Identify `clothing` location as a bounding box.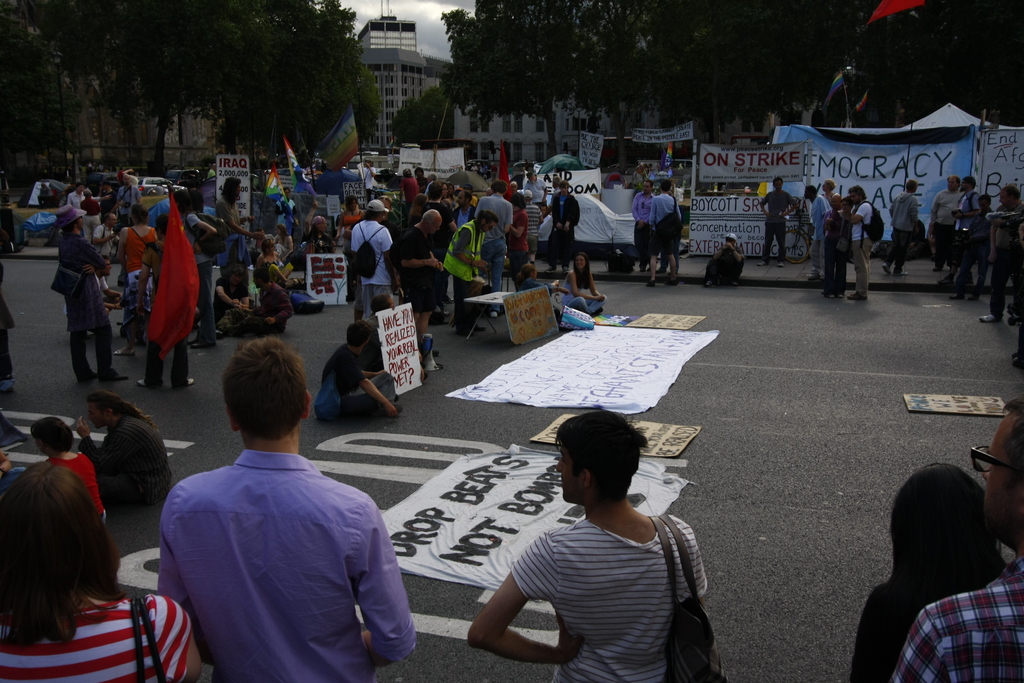
[left=115, top=225, right=156, bottom=308].
